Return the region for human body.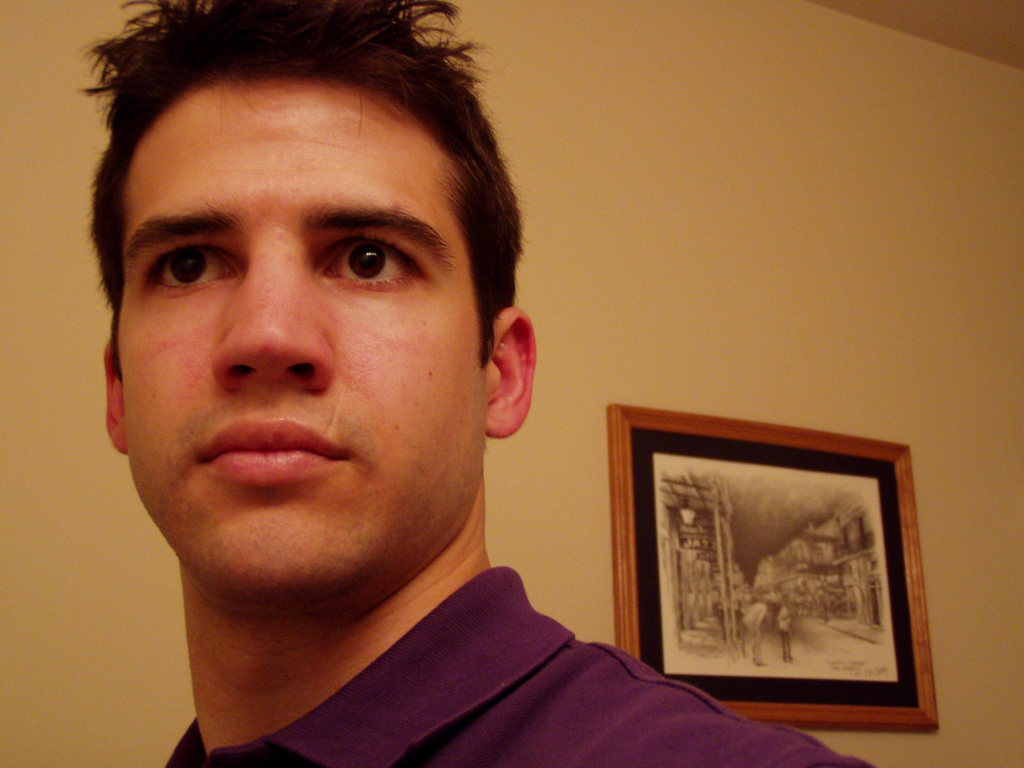
select_region(742, 602, 772, 664).
